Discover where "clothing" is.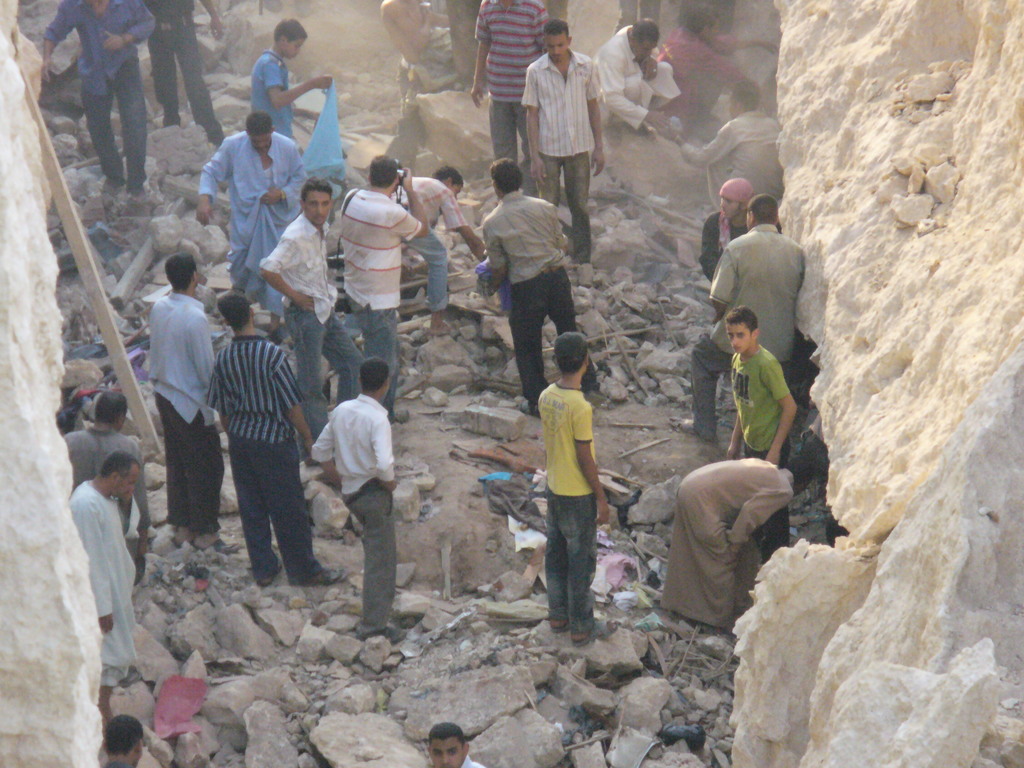
Discovered at (x1=263, y1=213, x2=341, y2=424).
